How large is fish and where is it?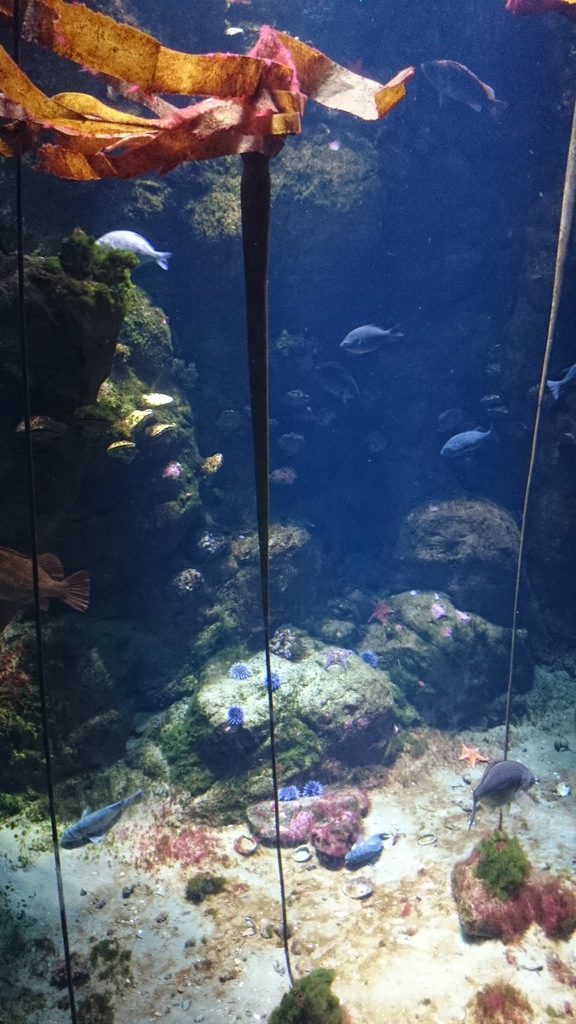
Bounding box: {"left": 307, "top": 357, "right": 361, "bottom": 397}.
